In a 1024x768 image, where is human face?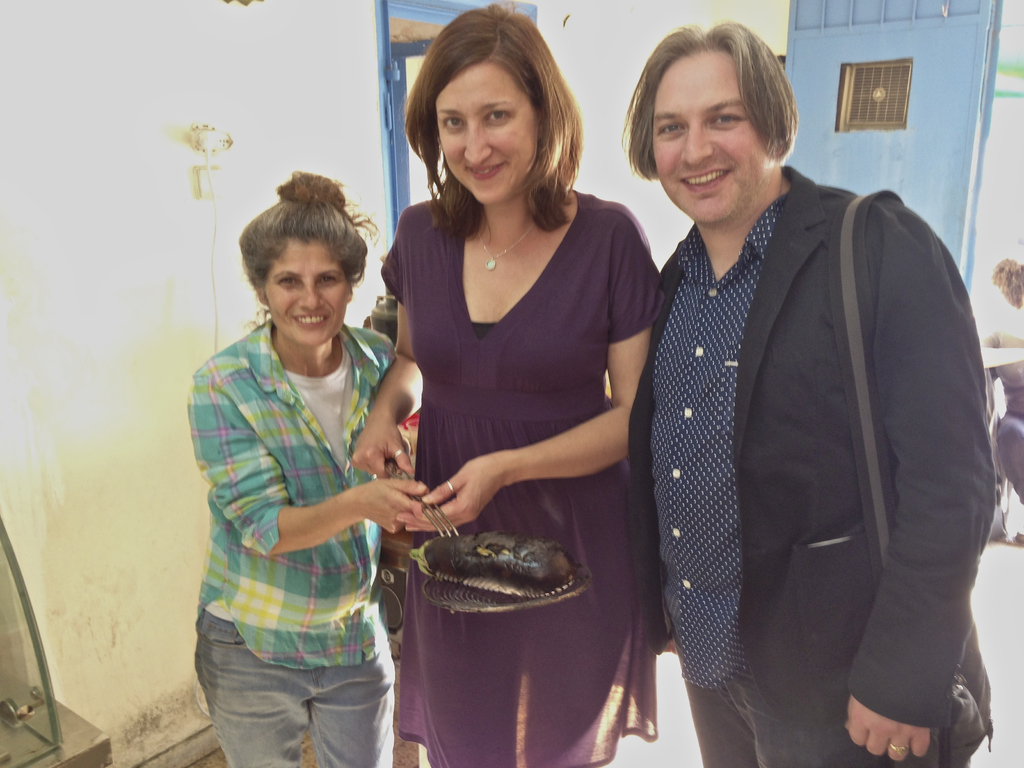
(x1=268, y1=245, x2=349, y2=344).
